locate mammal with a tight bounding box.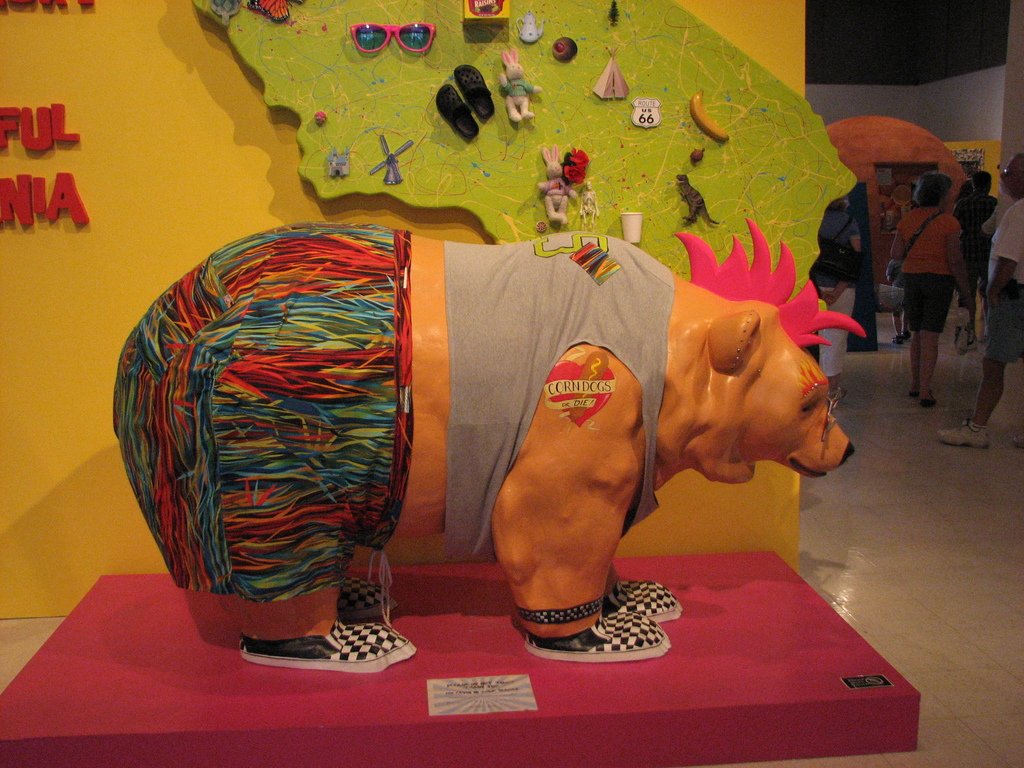
crop(497, 47, 541, 122).
